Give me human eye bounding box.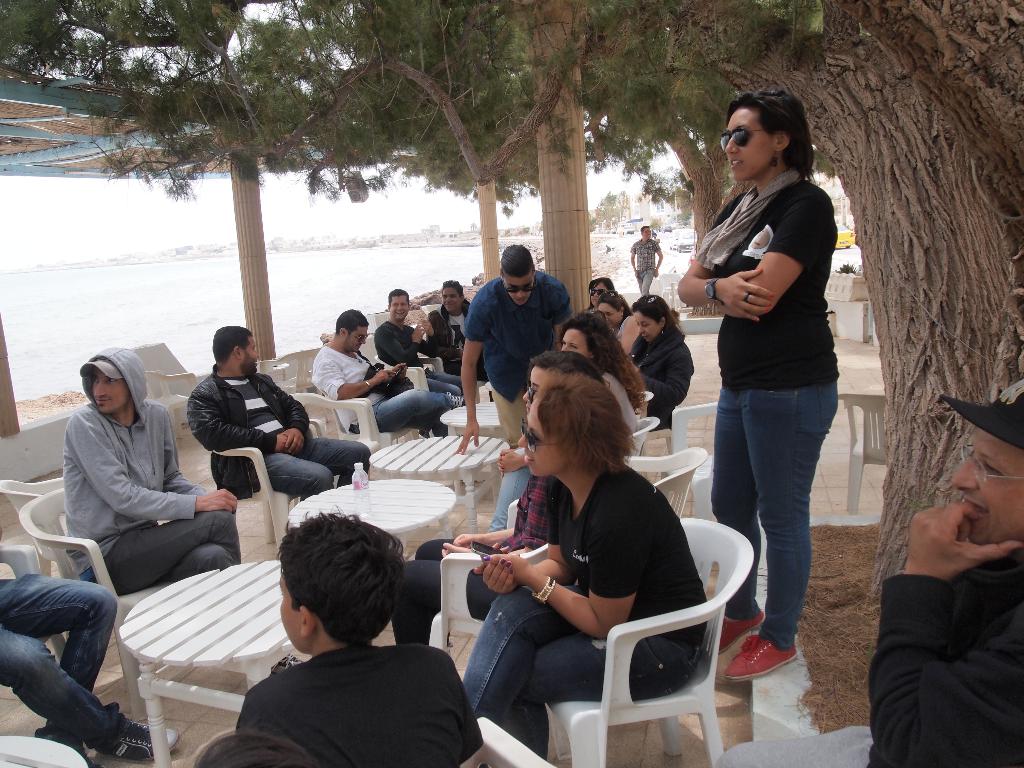
BBox(108, 377, 117, 383).
